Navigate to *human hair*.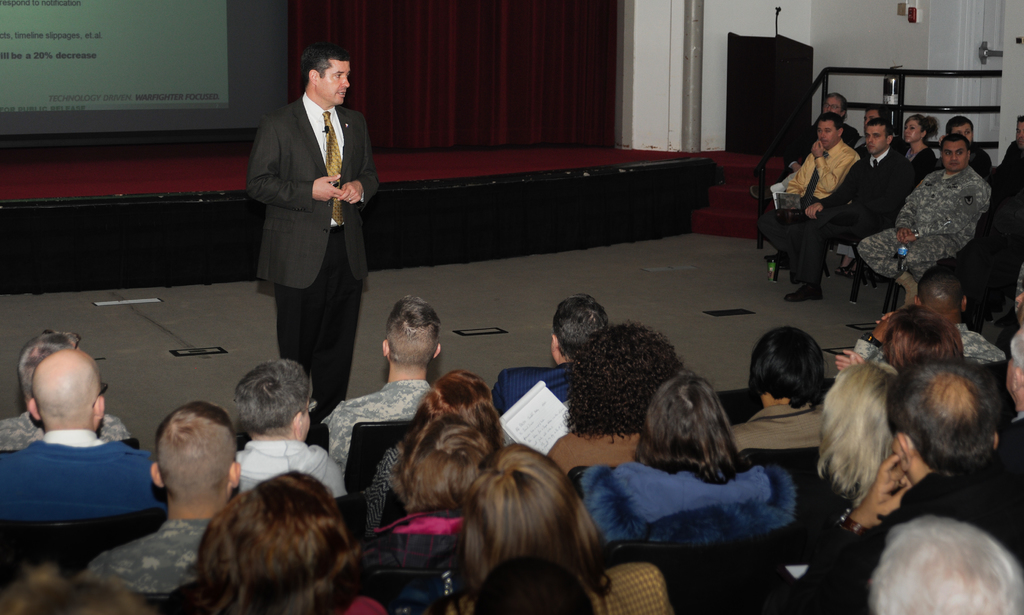
Navigation target: rect(941, 132, 971, 154).
